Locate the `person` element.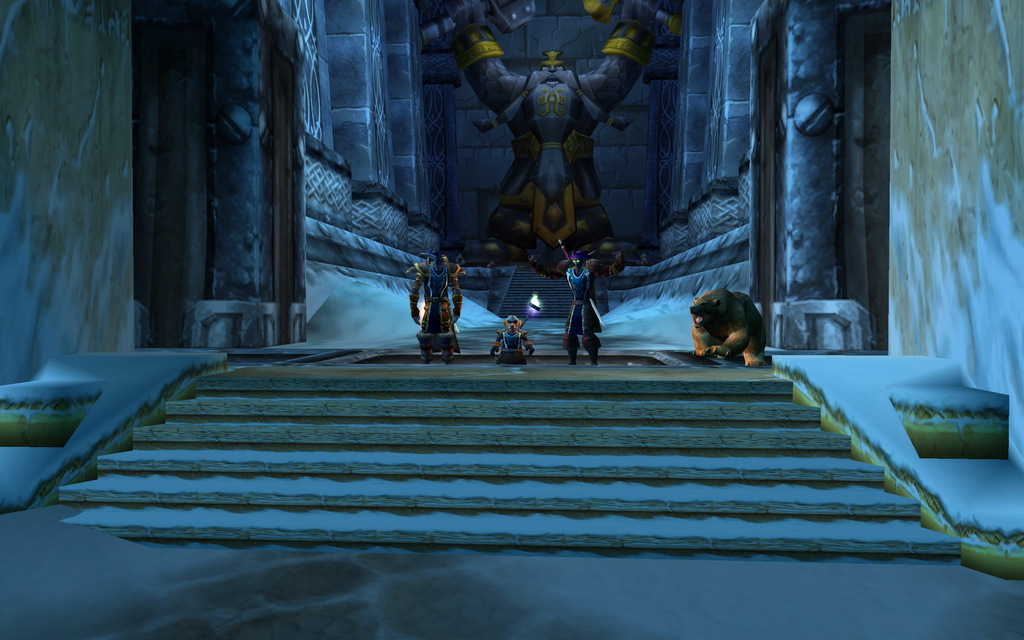
Element bbox: left=490, top=320, right=536, bottom=365.
